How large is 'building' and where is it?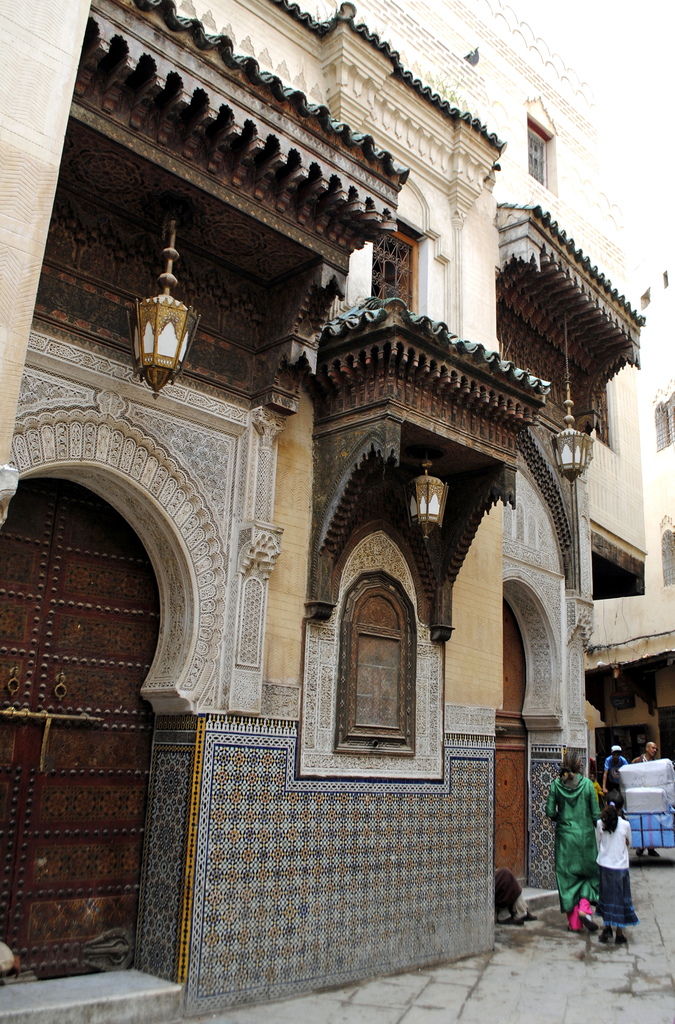
Bounding box: x1=0 y1=0 x2=674 y2=1023.
